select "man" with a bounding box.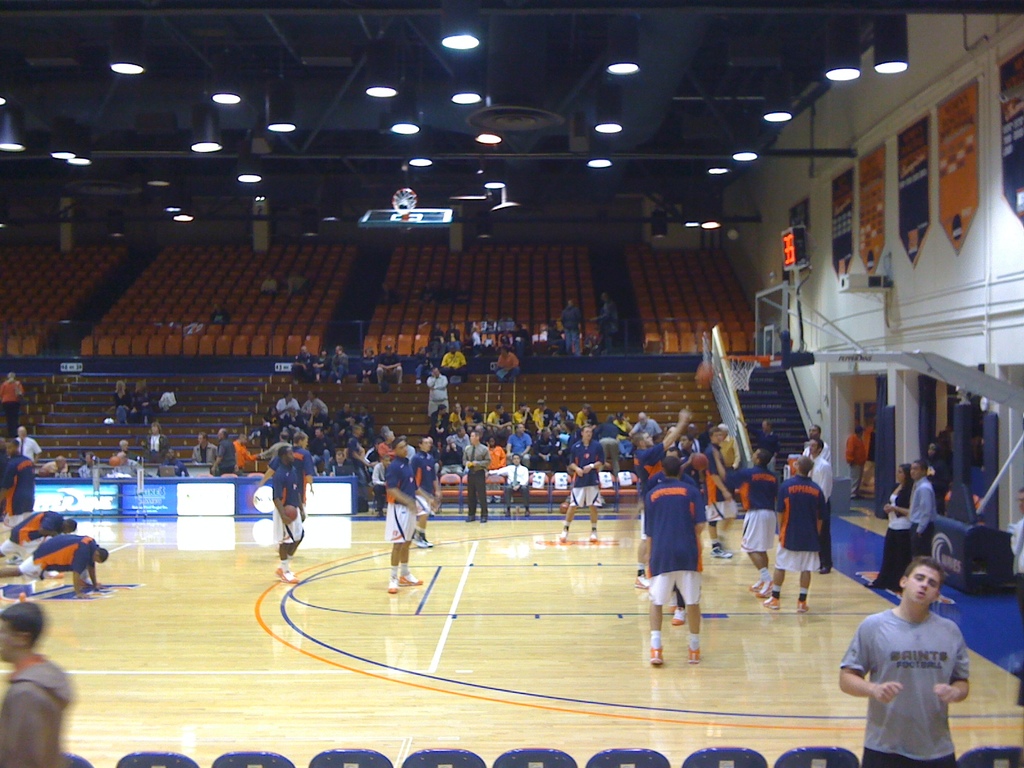
[left=721, top=424, right=744, bottom=468].
